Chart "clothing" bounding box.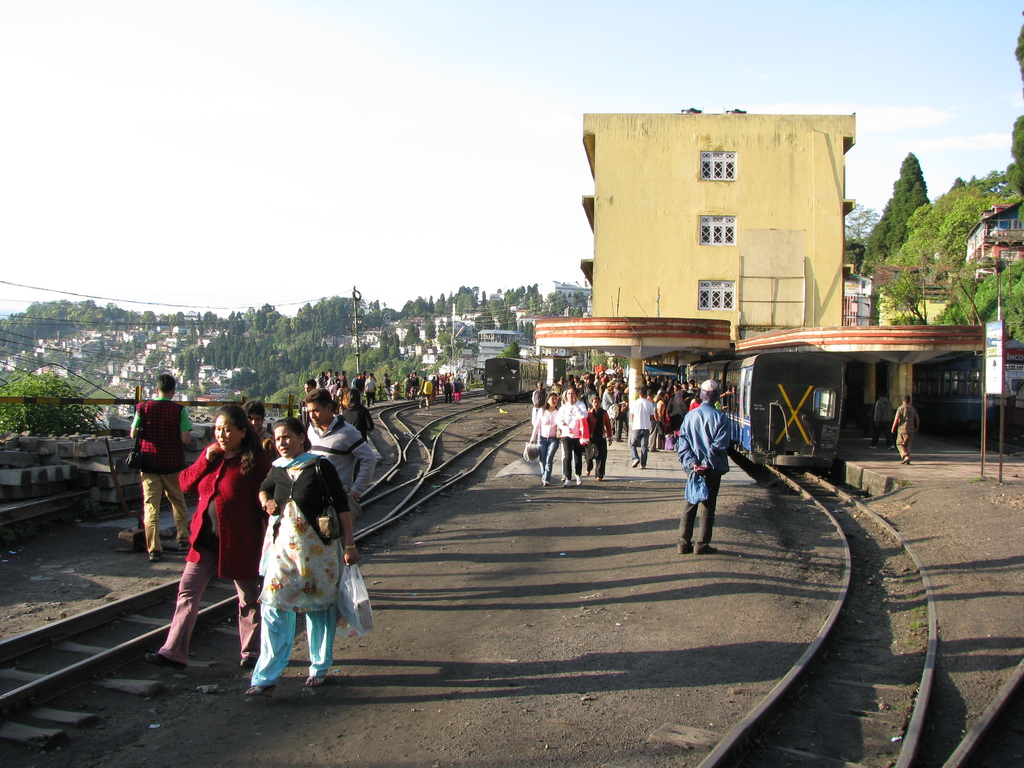
Charted: l=402, t=372, r=418, b=401.
